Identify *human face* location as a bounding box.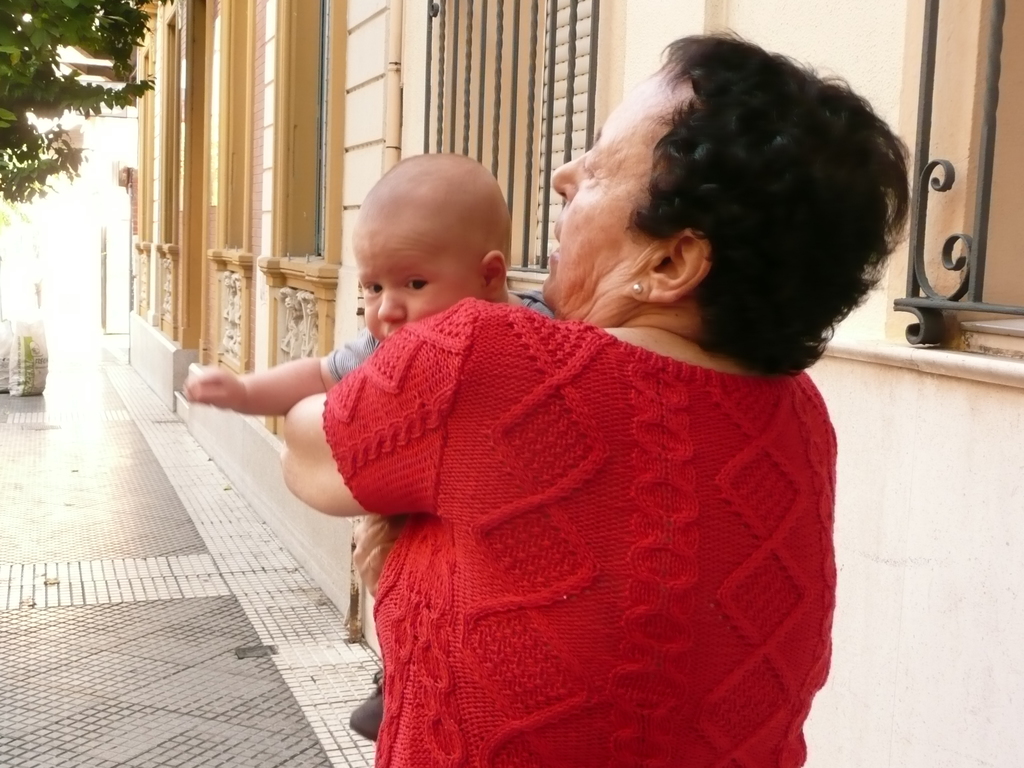
(547,73,694,316).
